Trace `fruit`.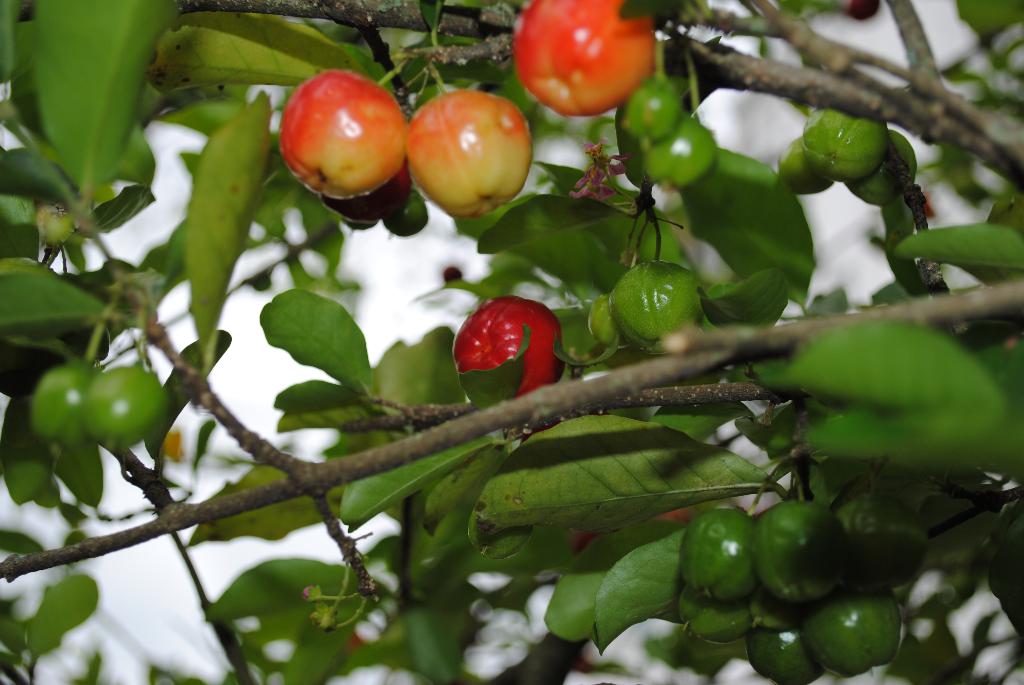
Traced to <bbox>454, 299, 566, 395</bbox>.
